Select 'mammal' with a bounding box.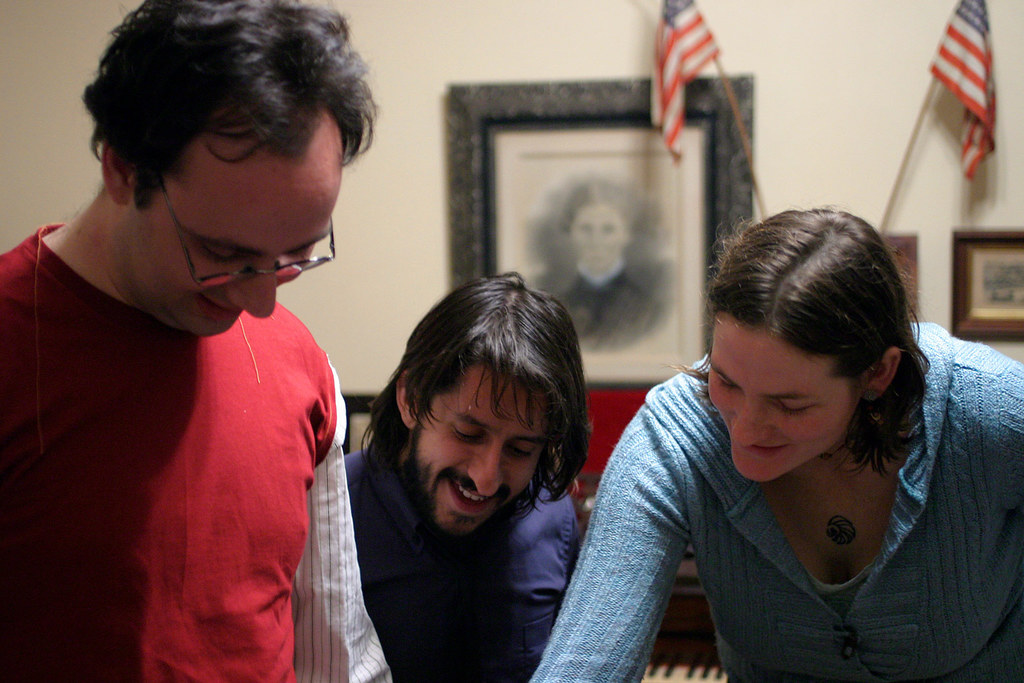
BBox(0, 0, 399, 682).
